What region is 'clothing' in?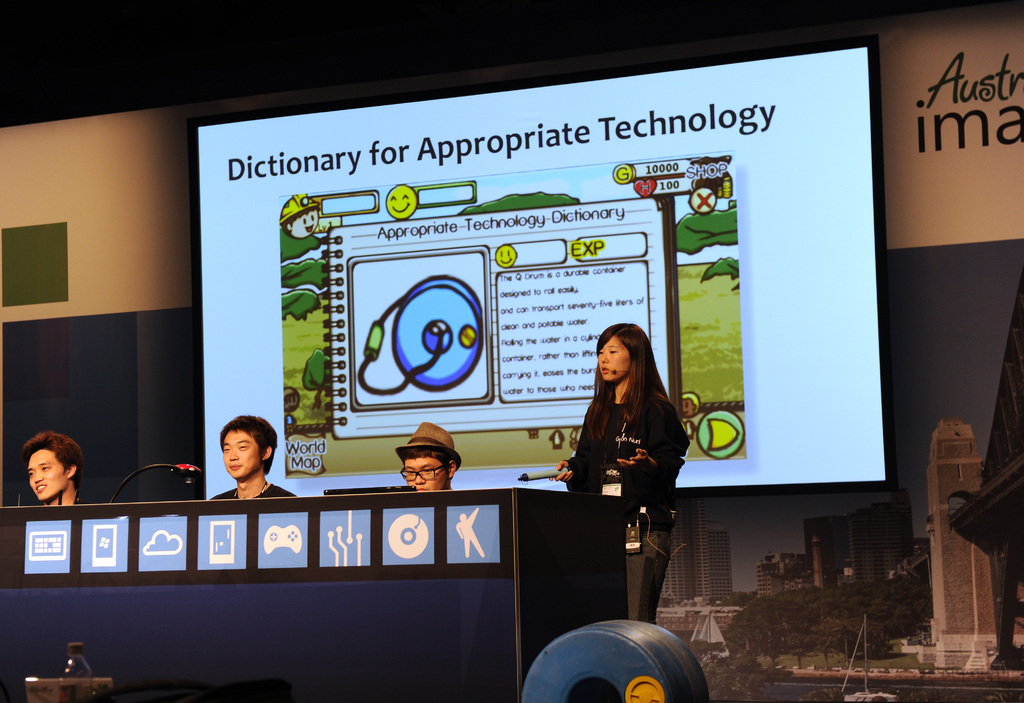
rect(567, 394, 689, 625).
